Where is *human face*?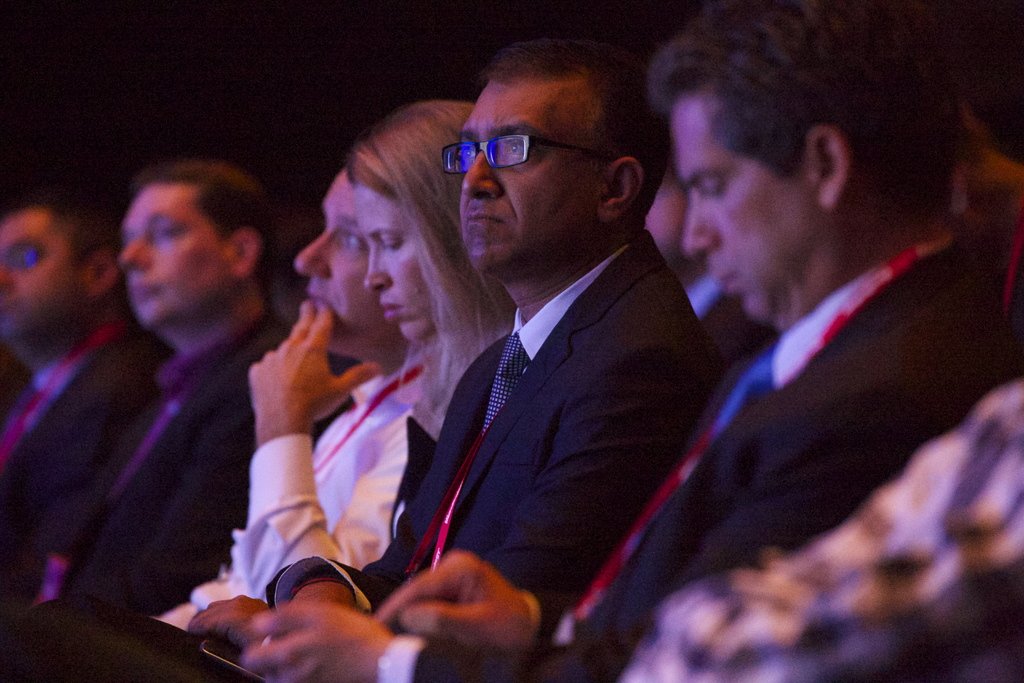
294 170 391 352.
